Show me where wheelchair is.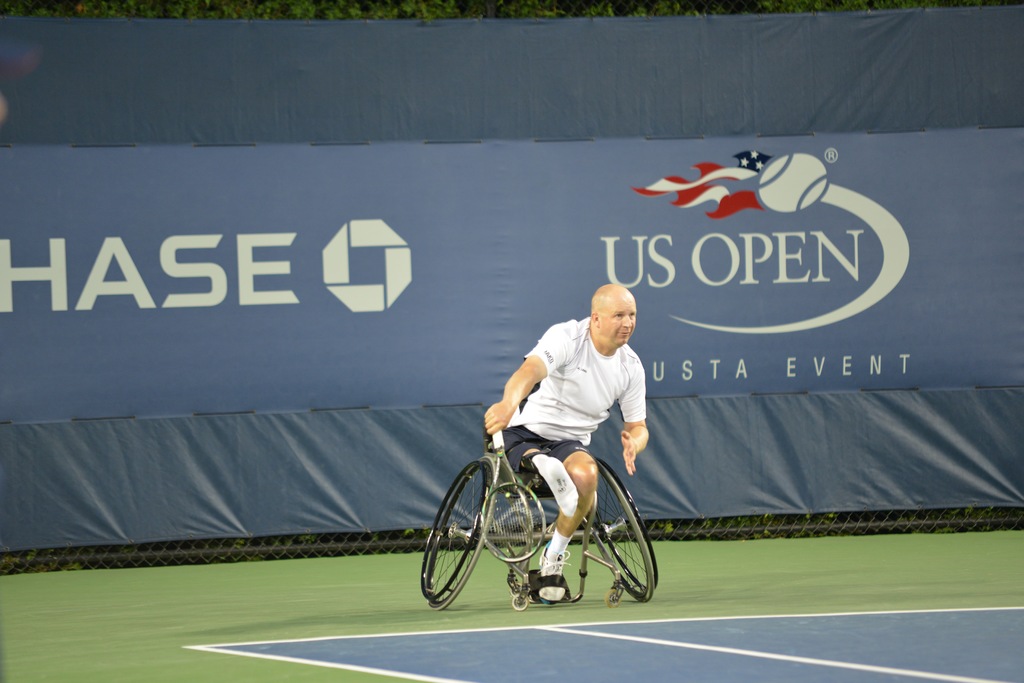
wheelchair is at <bbox>416, 377, 673, 607</bbox>.
